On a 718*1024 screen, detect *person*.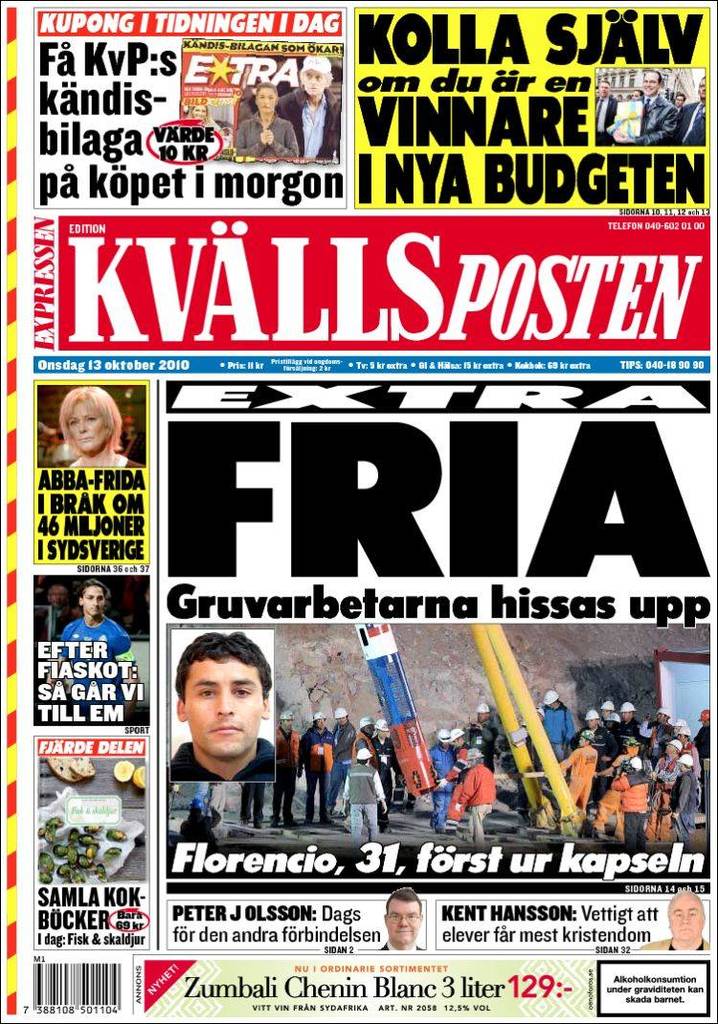
select_region(340, 717, 381, 833).
